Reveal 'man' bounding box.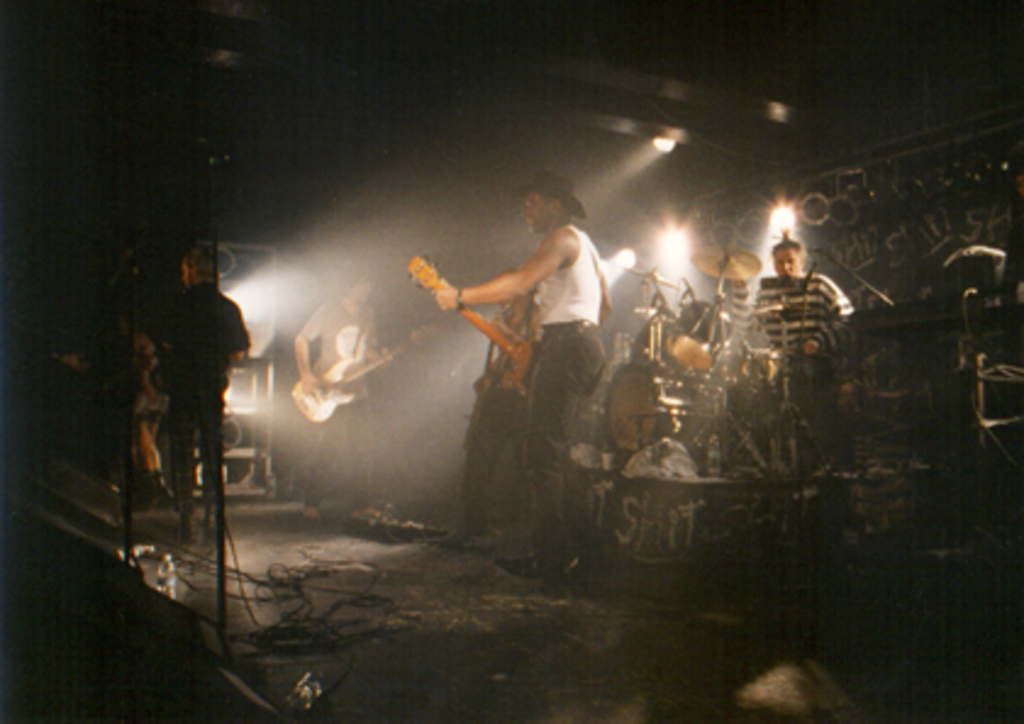
Revealed: 290 266 373 524.
